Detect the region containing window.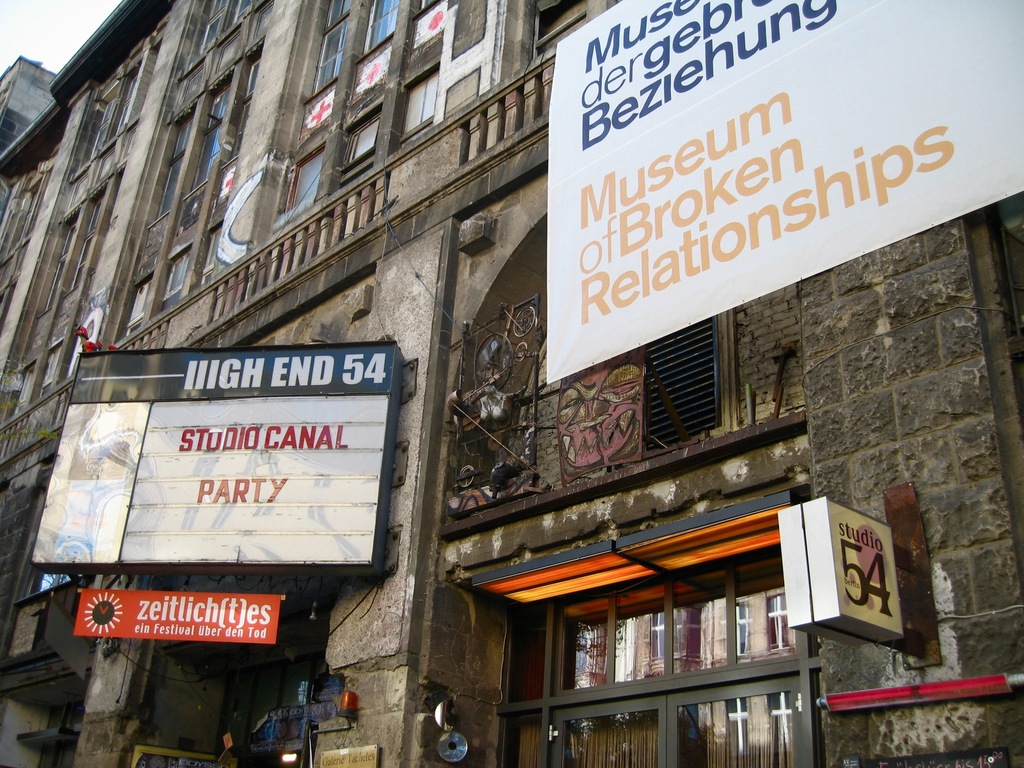
{"left": 10, "top": 371, "right": 36, "bottom": 416}.
